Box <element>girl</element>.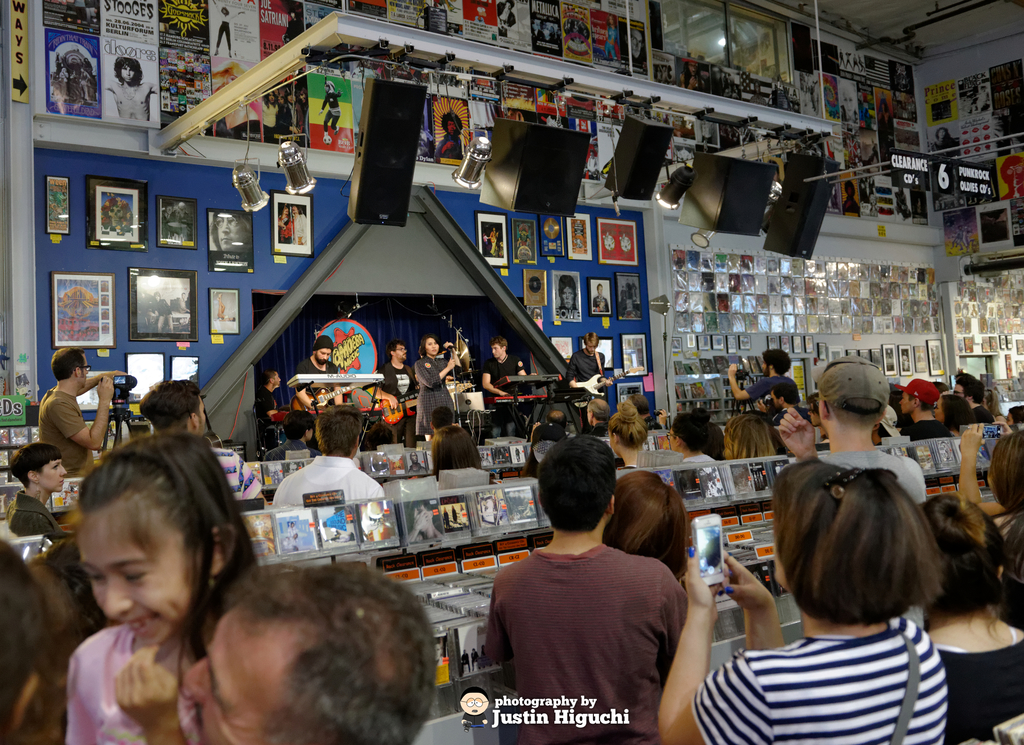
pyautogui.locateOnScreen(66, 429, 259, 741).
